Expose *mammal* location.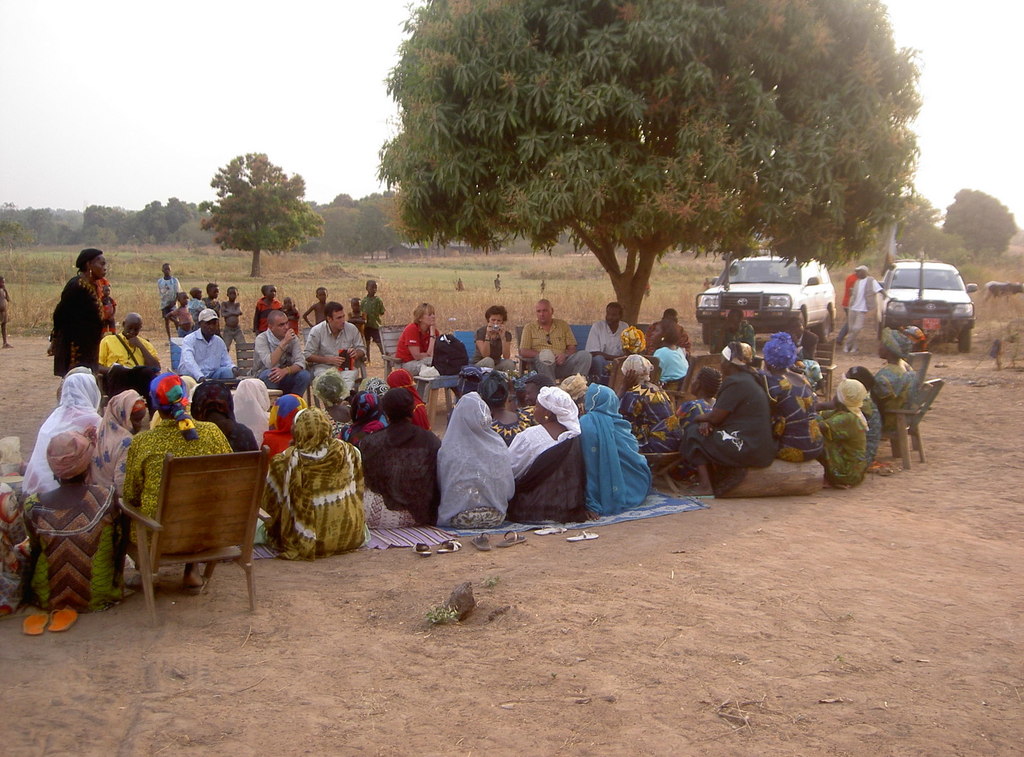
Exposed at x1=983, y1=277, x2=1012, y2=298.
